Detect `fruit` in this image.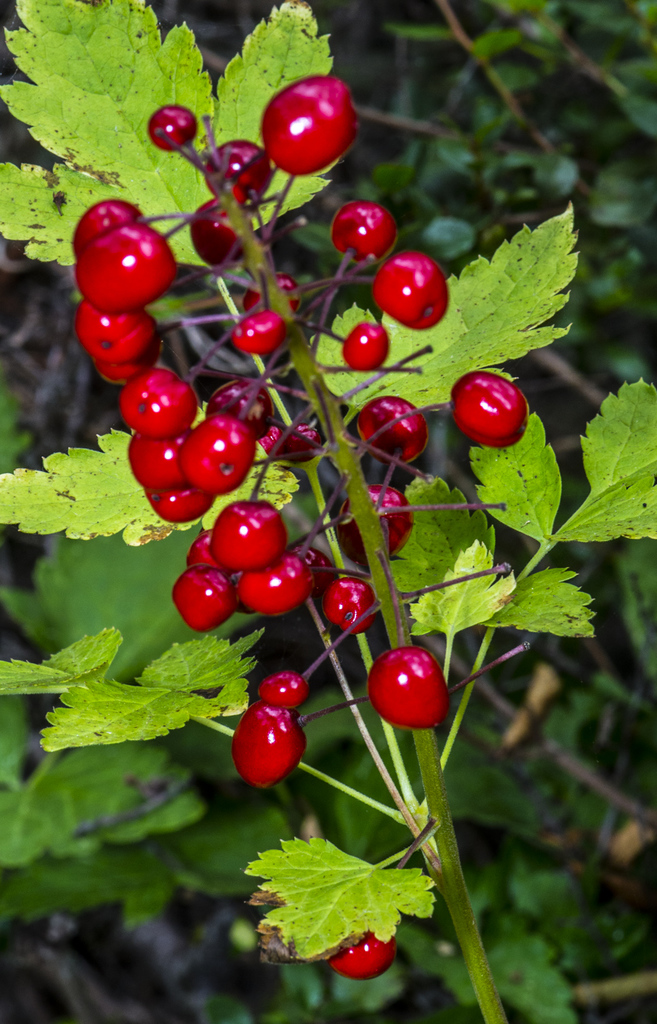
Detection: detection(355, 397, 428, 463).
